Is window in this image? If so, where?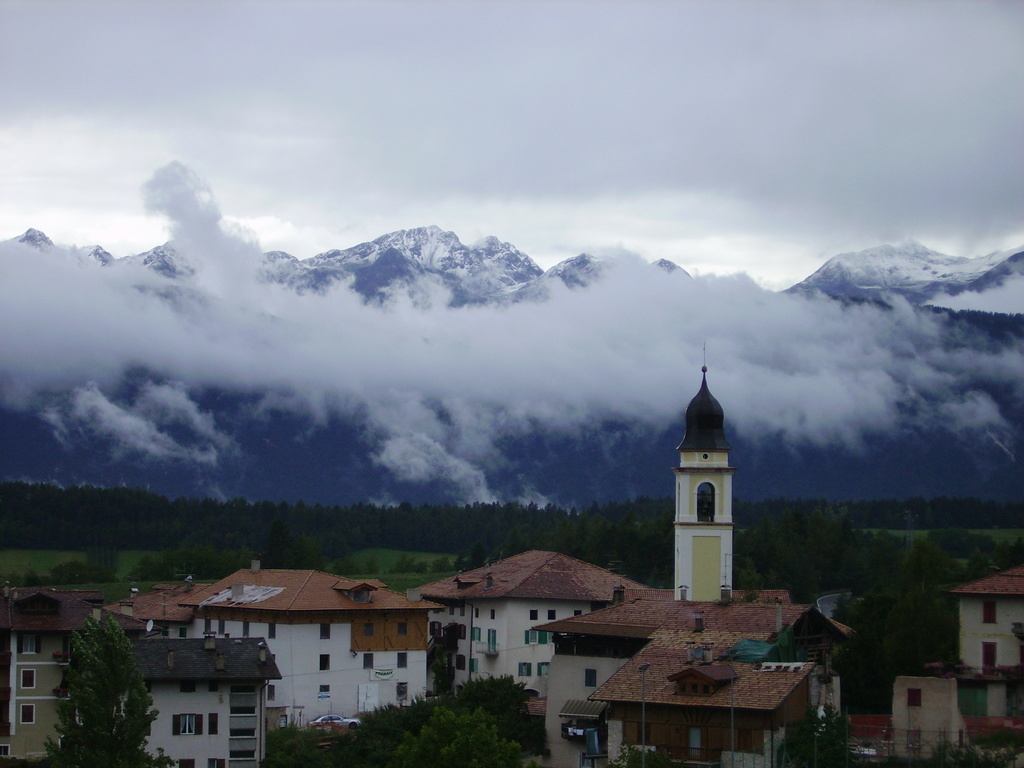
Yes, at <bbox>587, 669, 597, 684</bbox>.
